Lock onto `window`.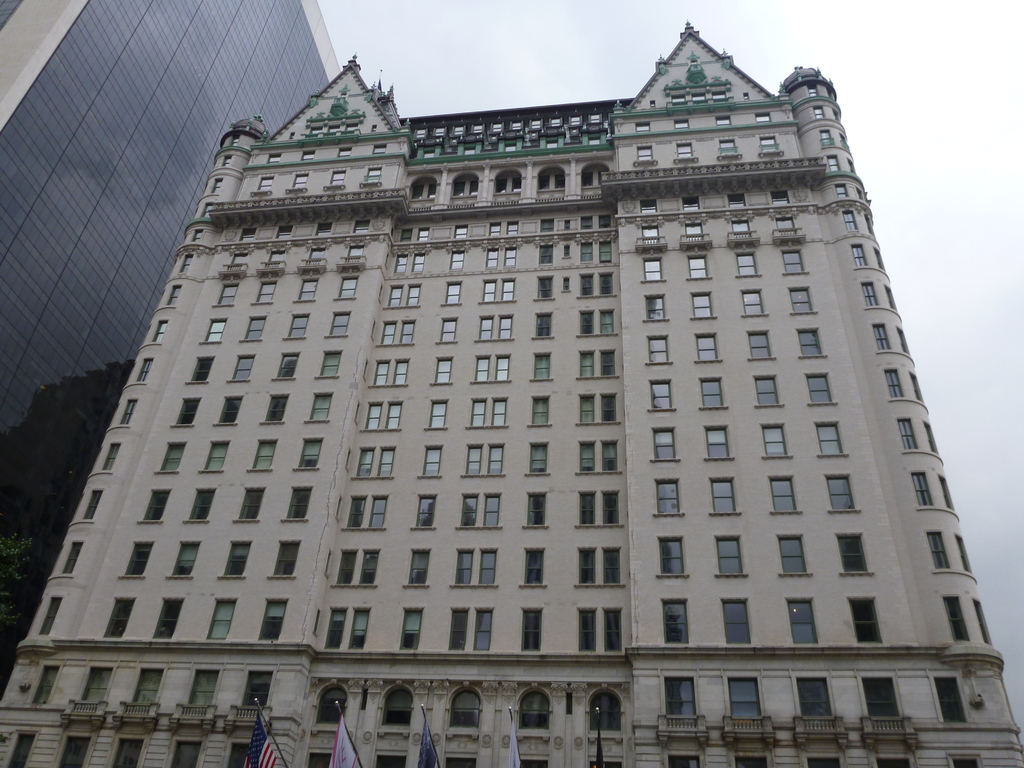
Locked: 200, 202, 216, 222.
